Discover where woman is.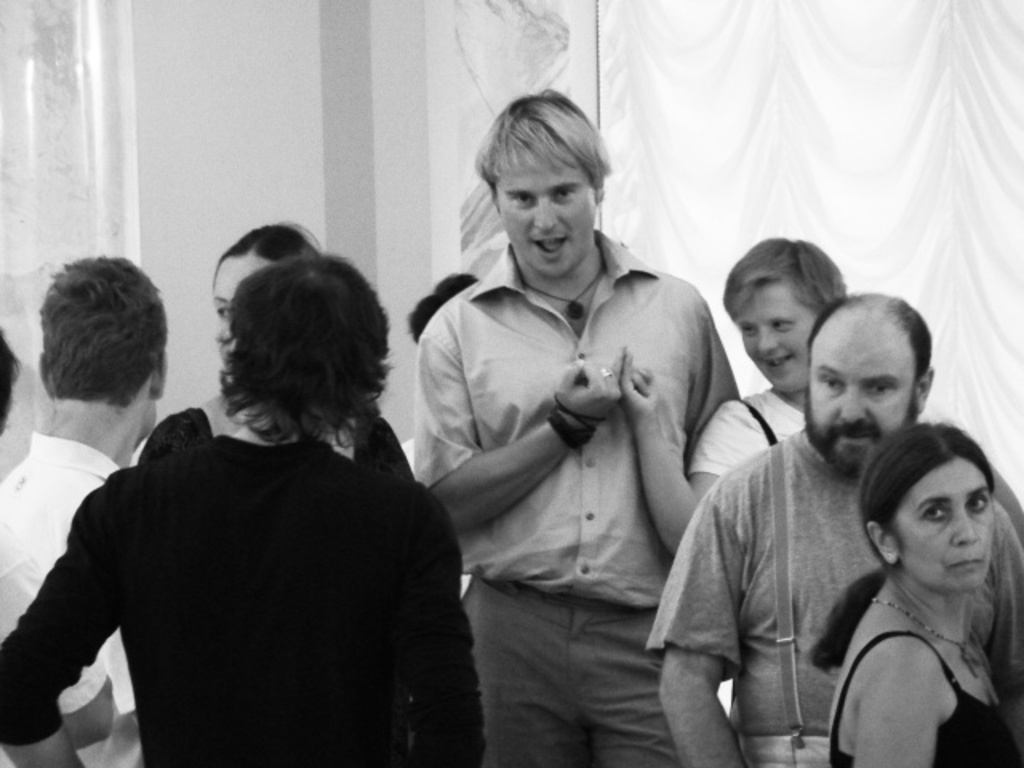
Discovered at [616,238,851,560].
